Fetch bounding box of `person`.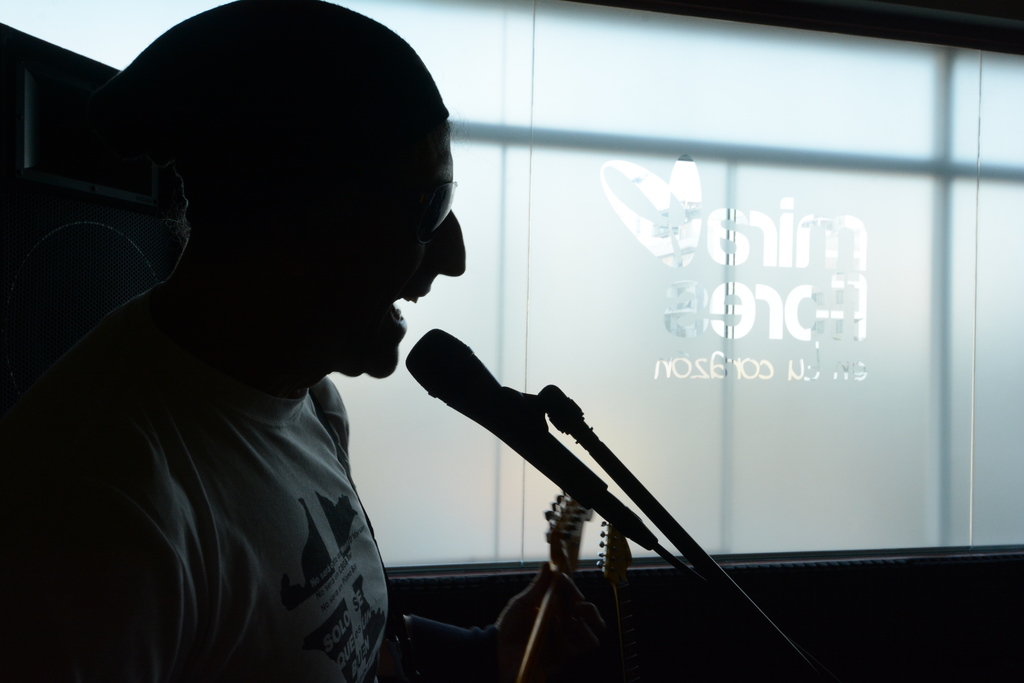
Bbox: 15,0,468,682.
